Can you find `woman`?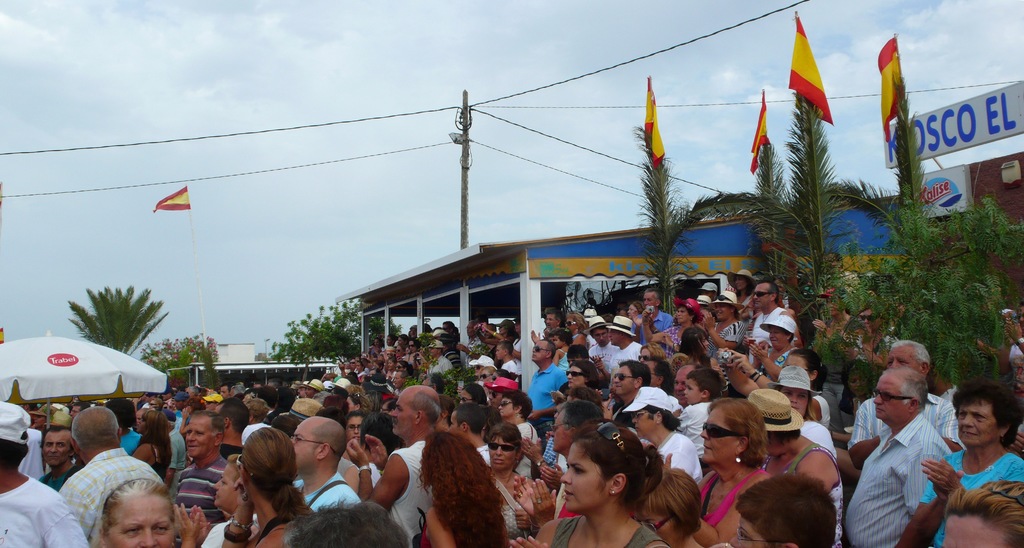
Yes, bounding box: <box>514,433,669,547</box>.
